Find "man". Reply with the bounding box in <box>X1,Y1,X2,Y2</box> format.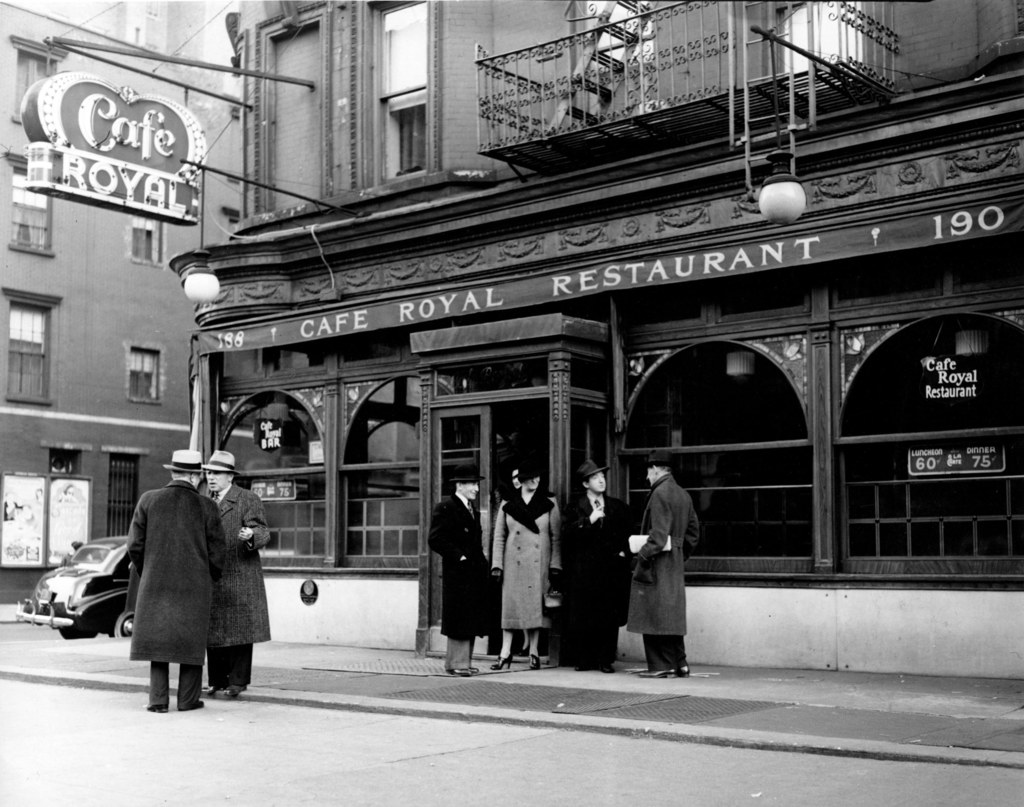
<box>123,443,223,719</box>.
